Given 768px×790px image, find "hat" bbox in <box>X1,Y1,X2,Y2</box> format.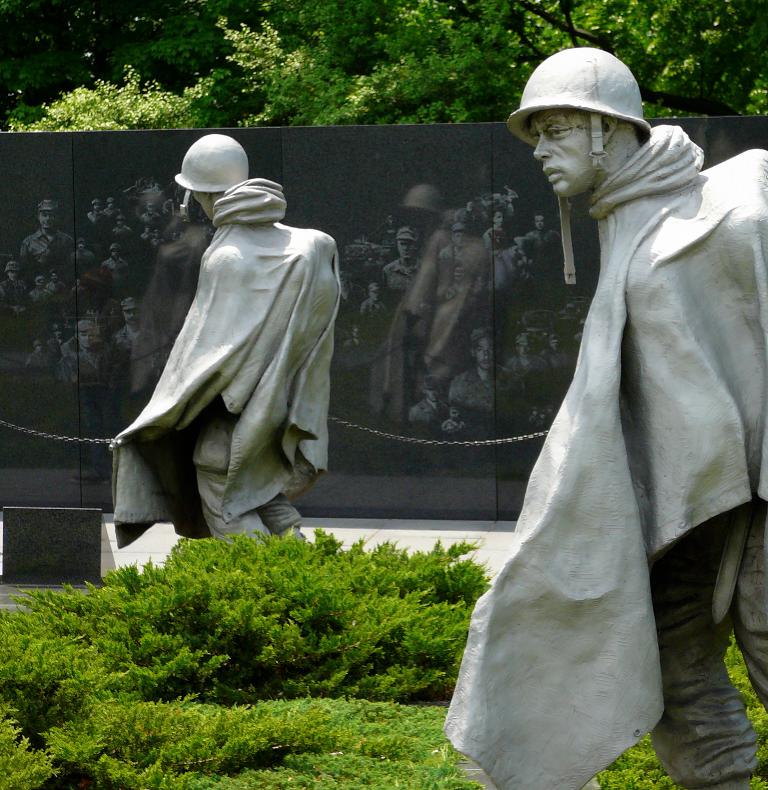
<box>120,297,144,312</box>.
